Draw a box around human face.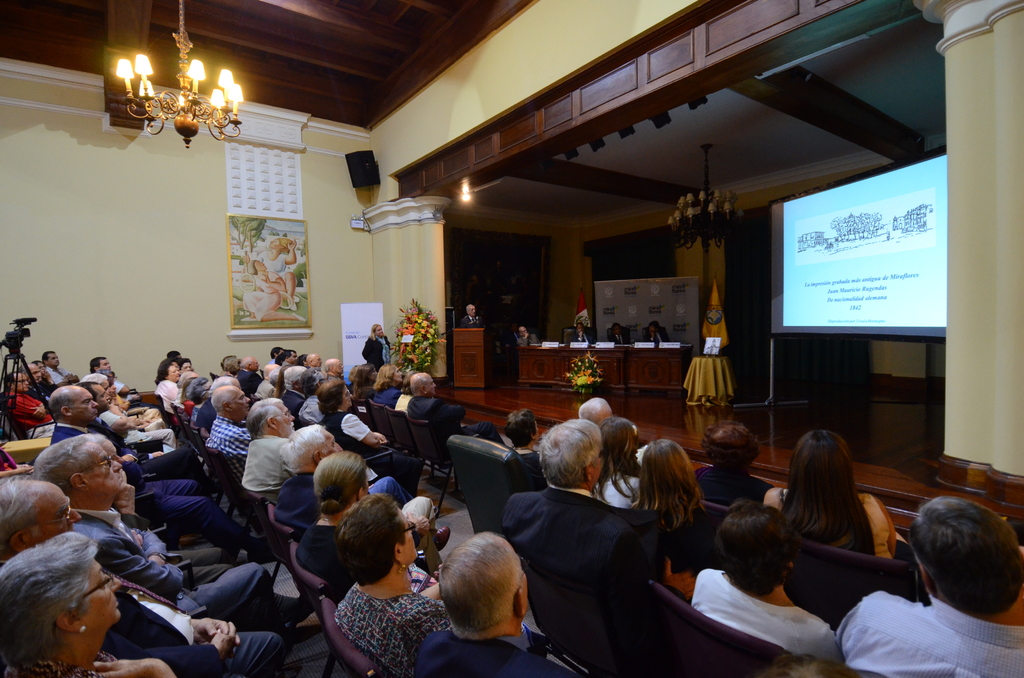
(left=467, top=309, right=475, bottom=315).
